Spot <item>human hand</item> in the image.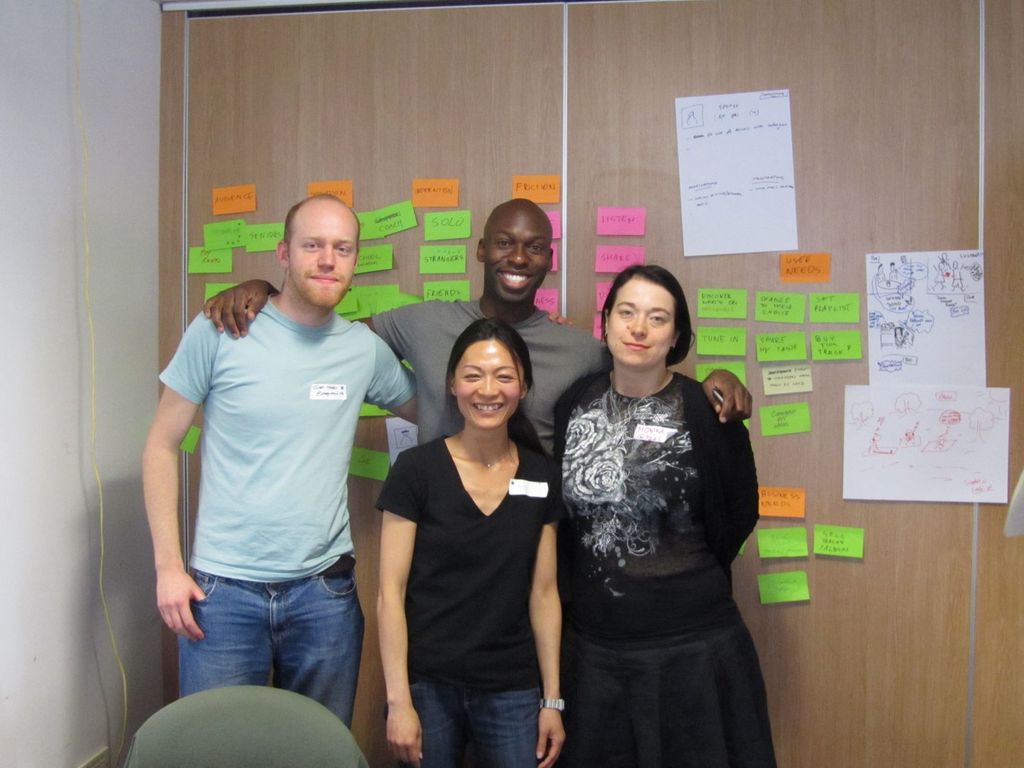
<item>human hand</item> found at box(202, 278, 273, 342).
